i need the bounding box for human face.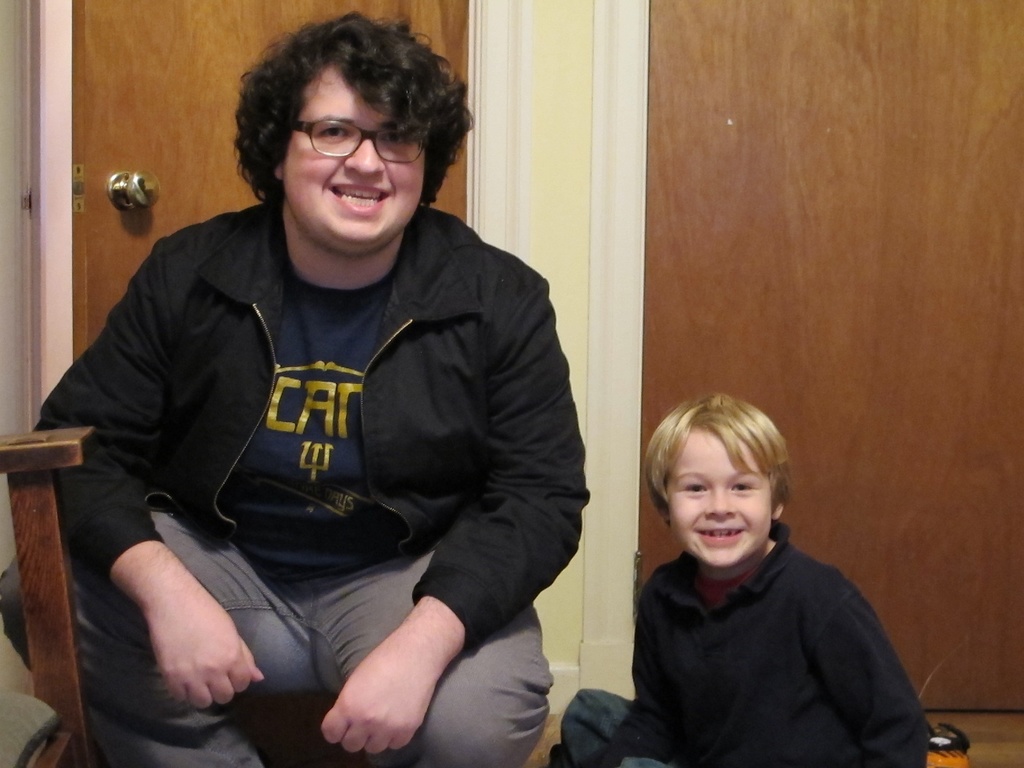
Here it is: bbox(285, 56, 422, 250).
